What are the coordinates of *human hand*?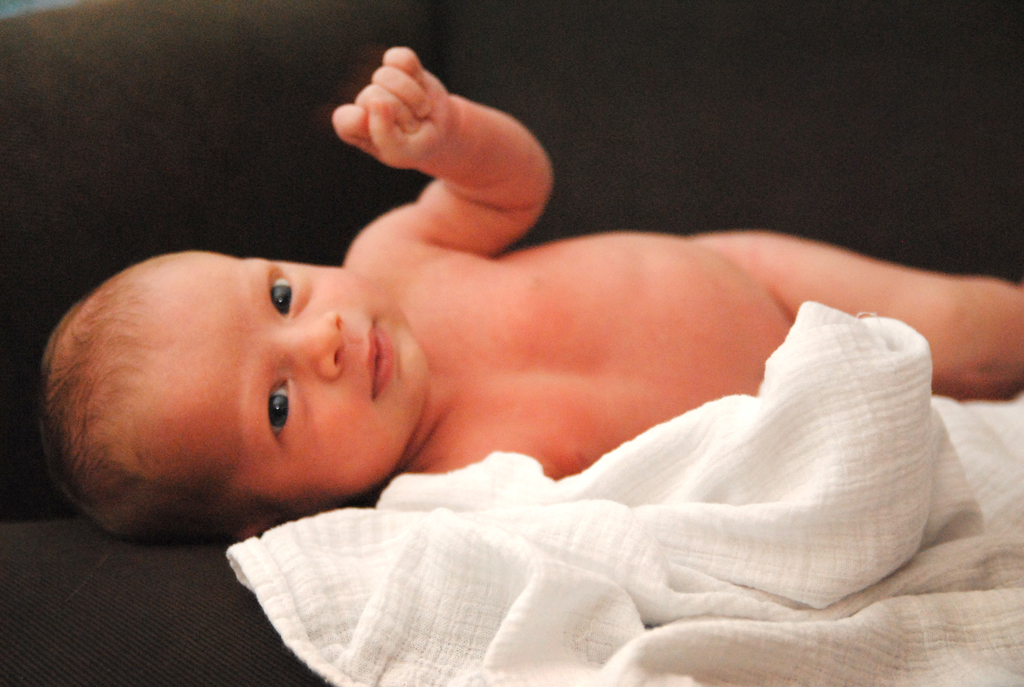
bbox=(296, 51, 542, 221).
